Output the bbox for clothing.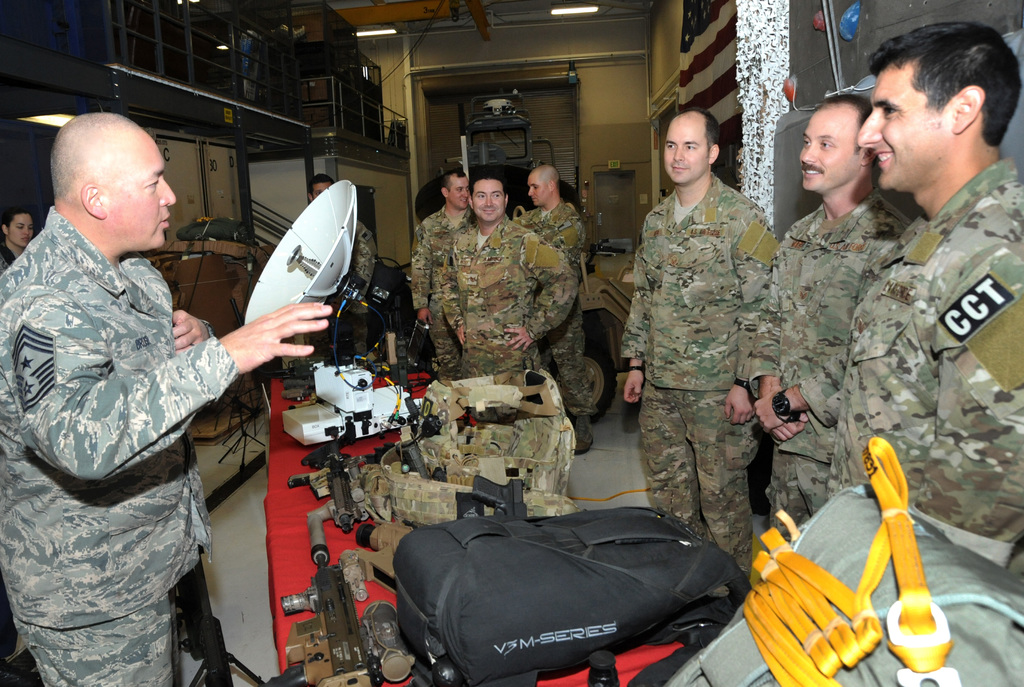
(x1=410, y1=204, x2=474, y2=375).
